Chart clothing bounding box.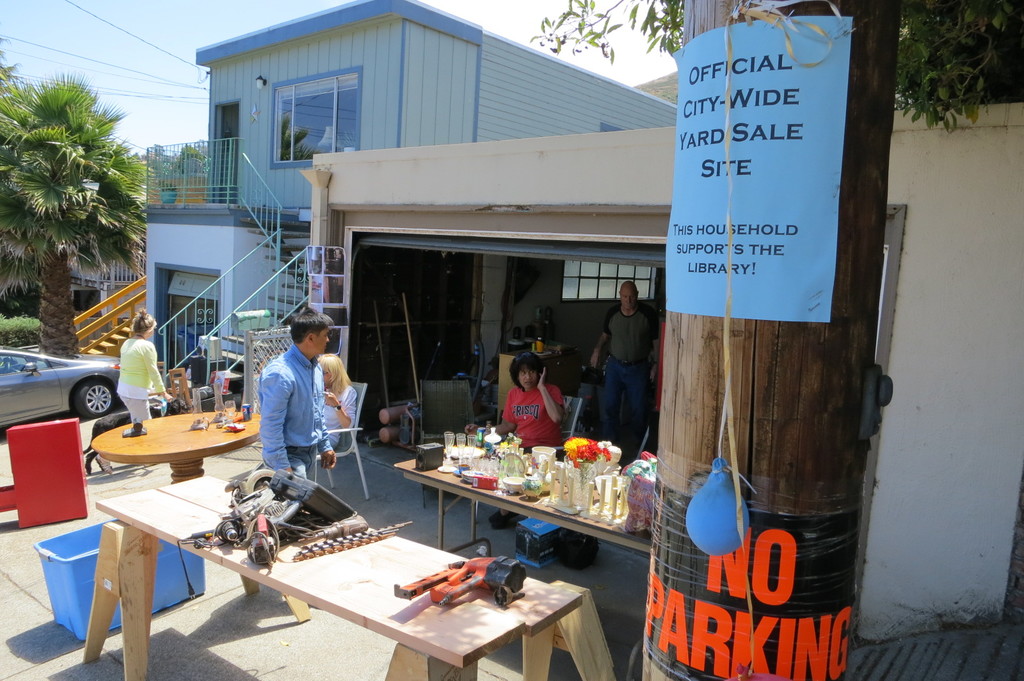
Charted: (left=500, top=362, right=570, bottom=448).
